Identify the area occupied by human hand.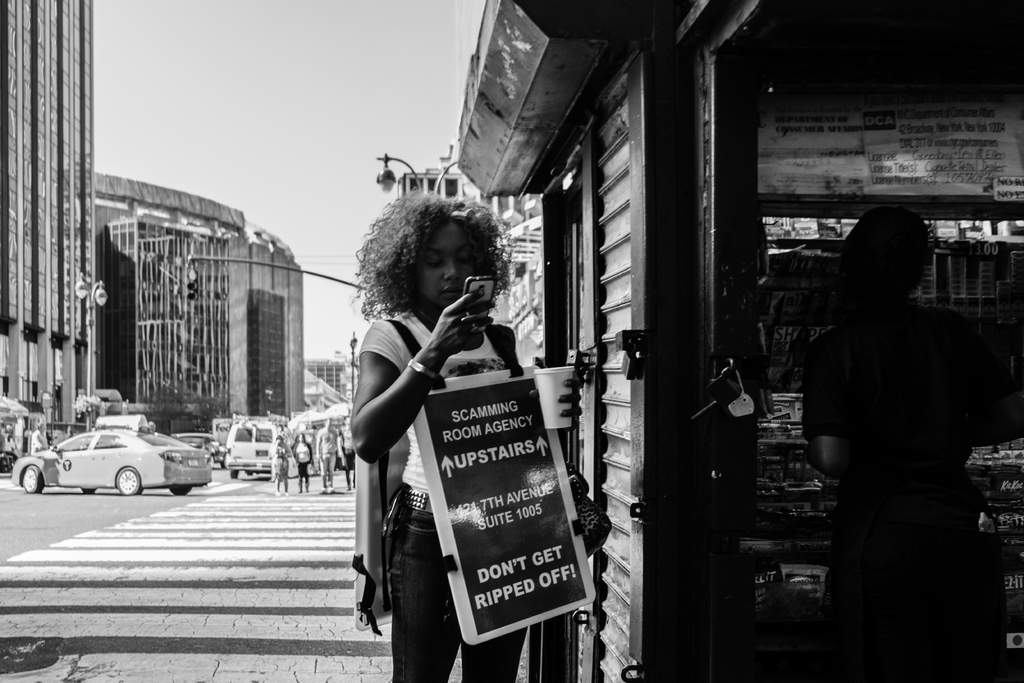
Area: (427,276,496,381).
